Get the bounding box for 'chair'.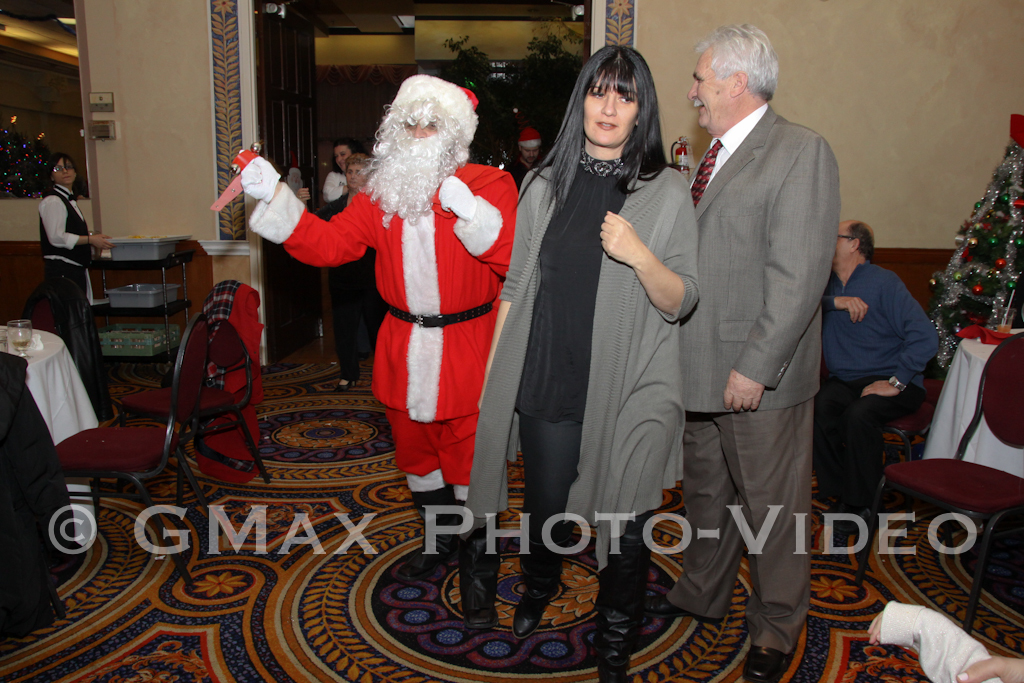
region(860, 342, 1023, 630).
